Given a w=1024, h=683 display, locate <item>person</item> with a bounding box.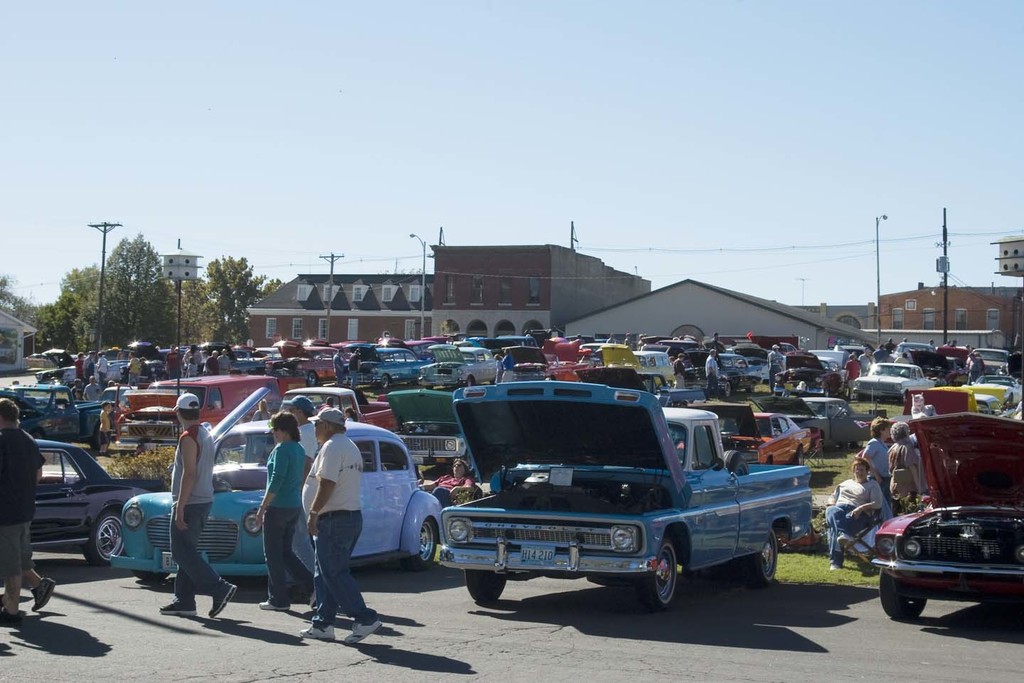
Located: x1=289 y1=406 x2=389 y2=635.
